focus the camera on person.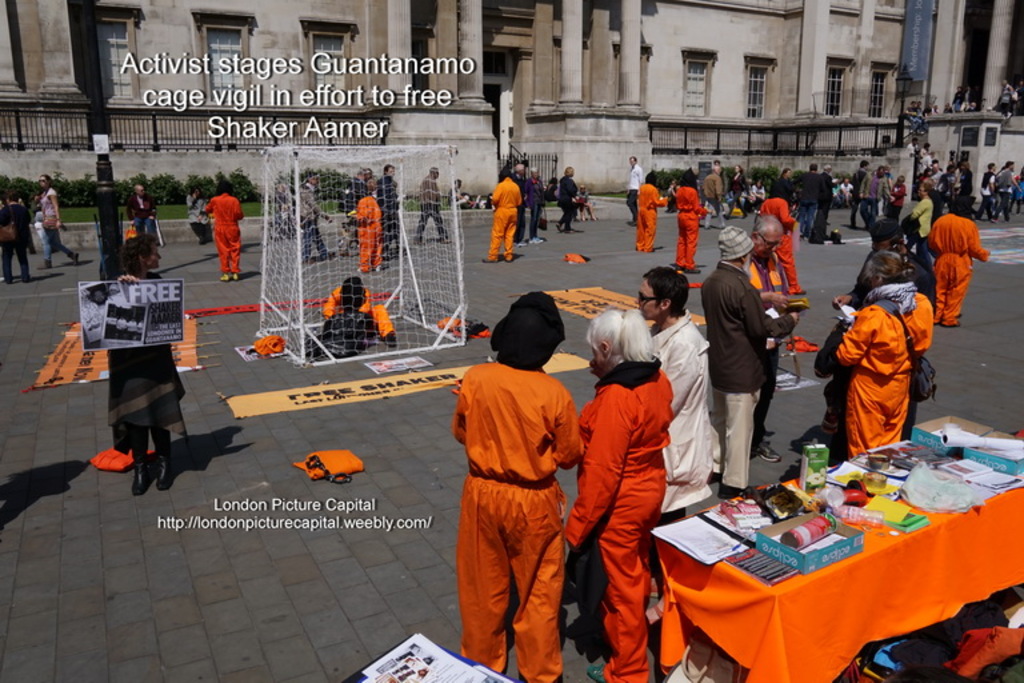
Focus region: (671, 168, 709, 272).
